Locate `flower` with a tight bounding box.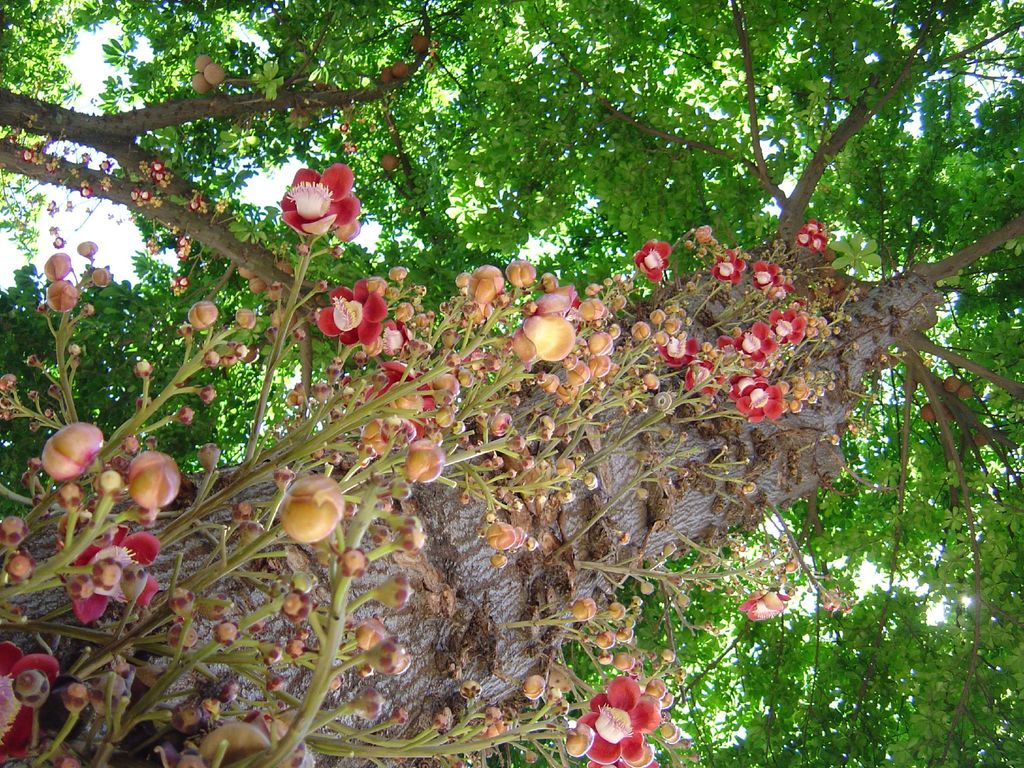
(left=77, top=183, right=93, bottom=199).
